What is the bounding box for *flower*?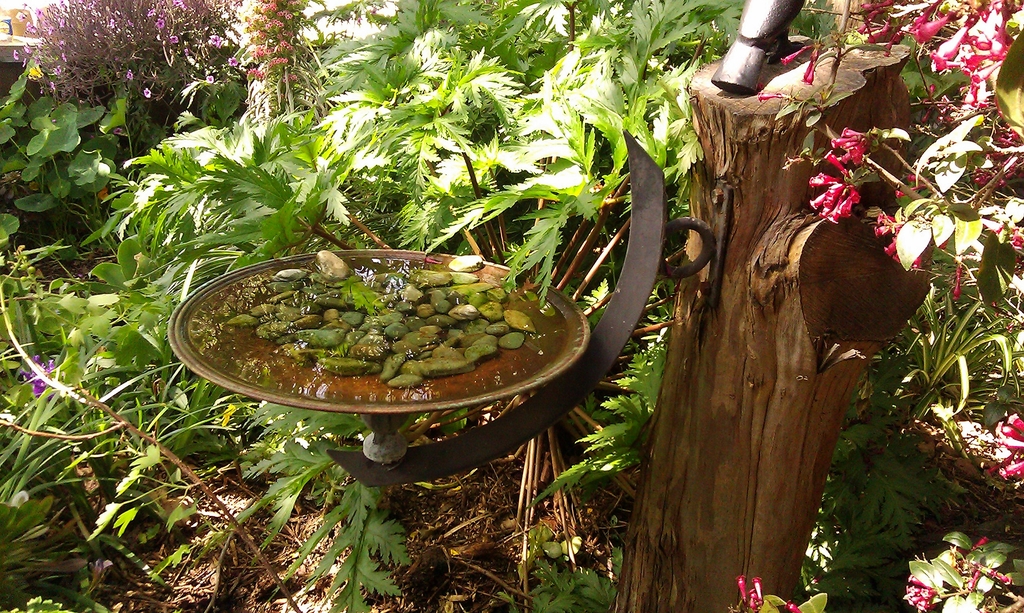
735, 575, 748, 607.
